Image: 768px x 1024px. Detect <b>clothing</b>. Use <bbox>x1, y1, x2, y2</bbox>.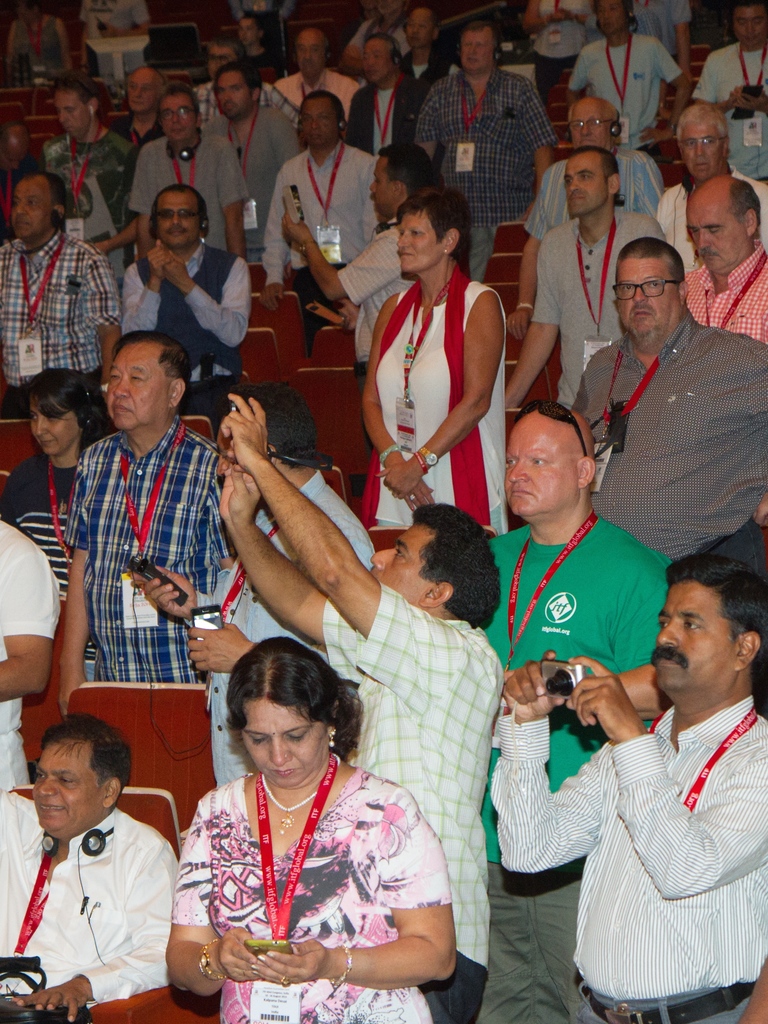
<bbox>176, 743, 447, 1010</bbox>.
